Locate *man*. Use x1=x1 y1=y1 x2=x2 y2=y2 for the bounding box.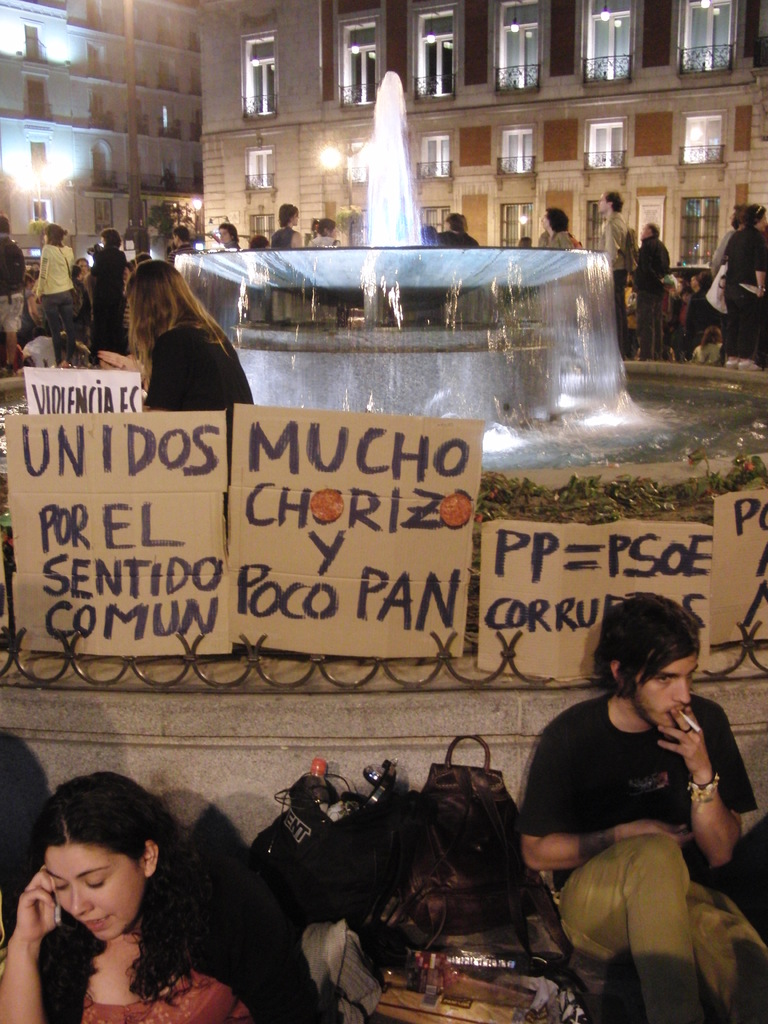
x1=0 y1=218 x2=30 y2=374.
